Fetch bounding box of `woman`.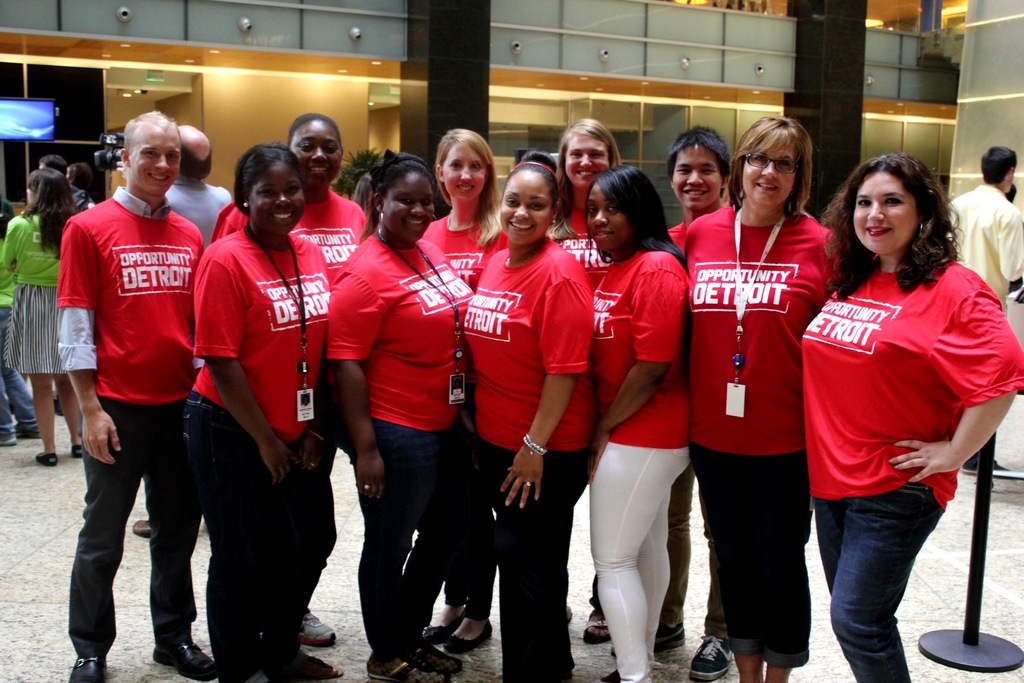
Bbox: [182, 139, 342, 682].
